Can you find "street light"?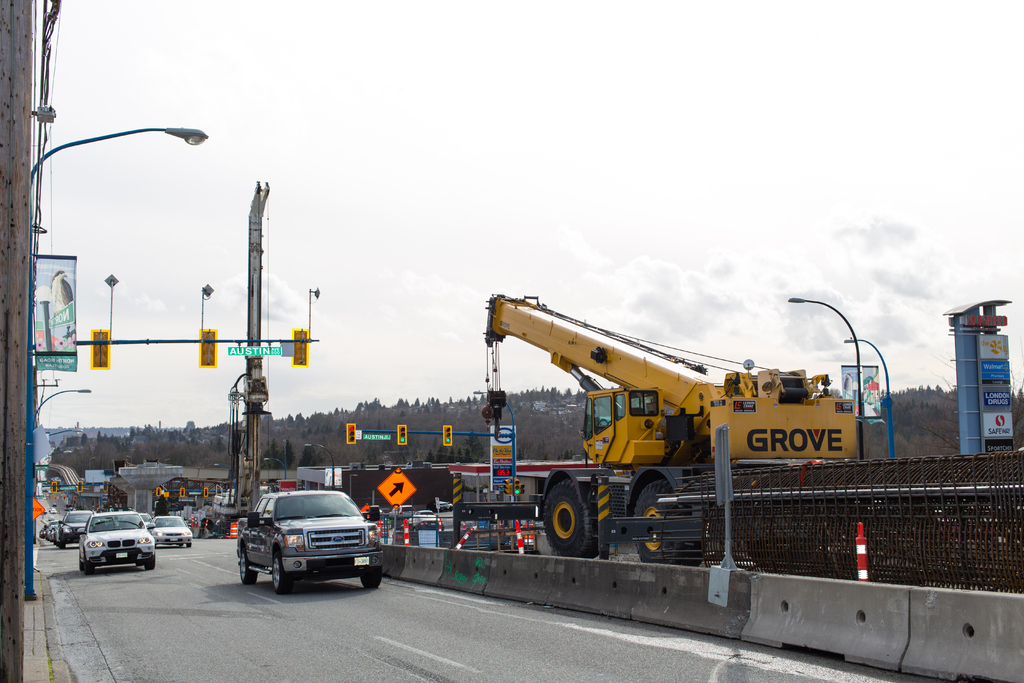
Yes, bounding box: [9, 84, 239, 520].
